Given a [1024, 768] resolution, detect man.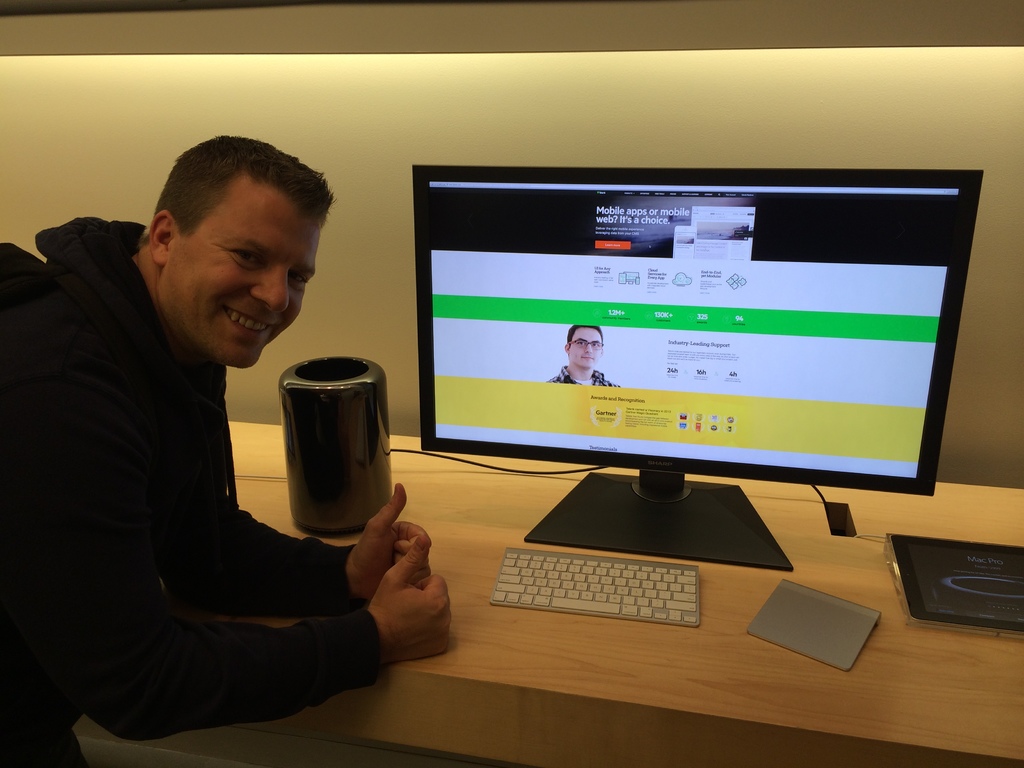
[left=548, top=320, right=621, bottom=388].
